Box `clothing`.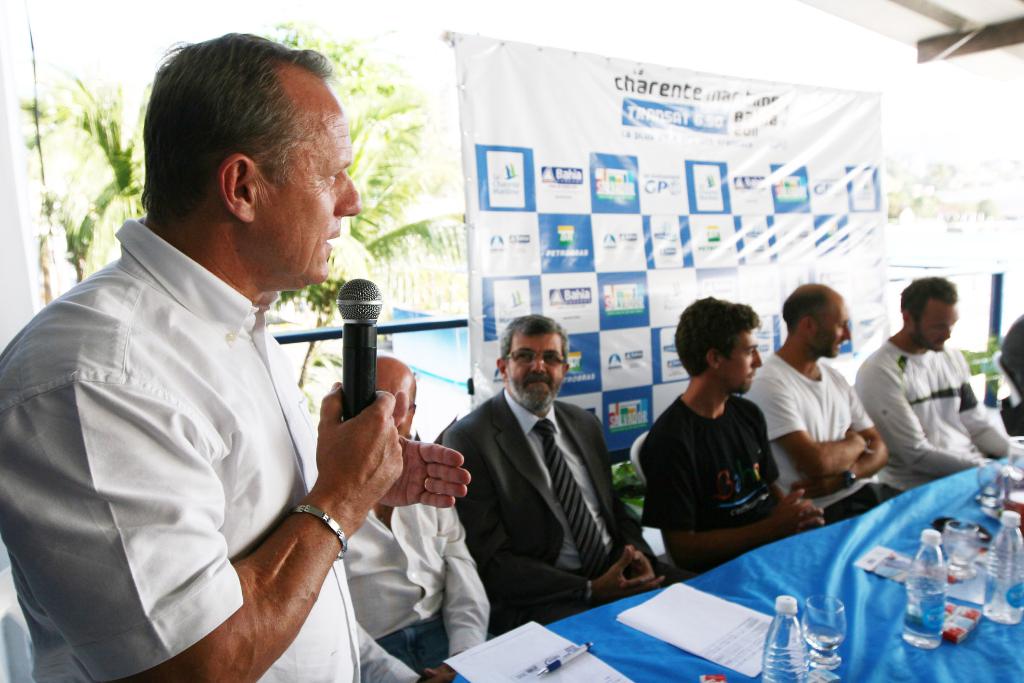
(746, 352, 904, 526).
